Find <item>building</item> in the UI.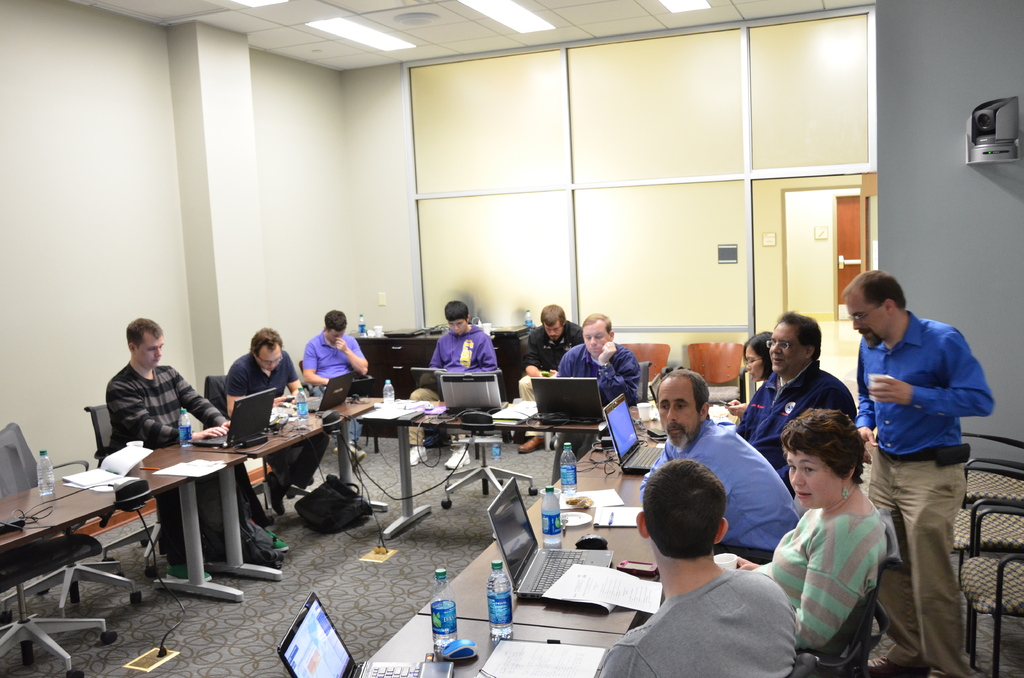
UI element at bbox=(0, 0, 1023, 677).
